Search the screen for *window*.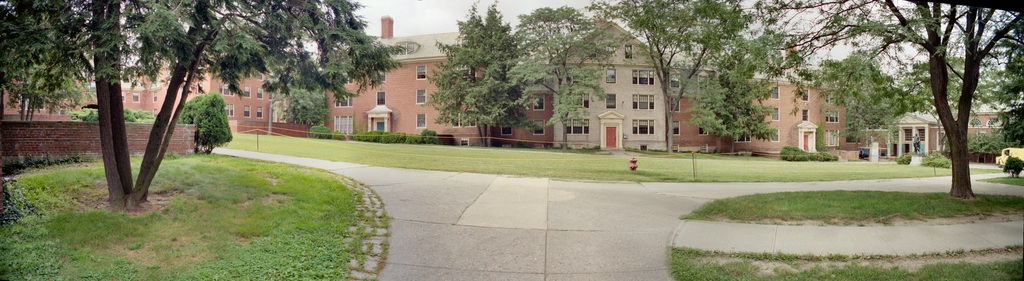
Found at (left=561, top=90, right=591, bottom=109).
